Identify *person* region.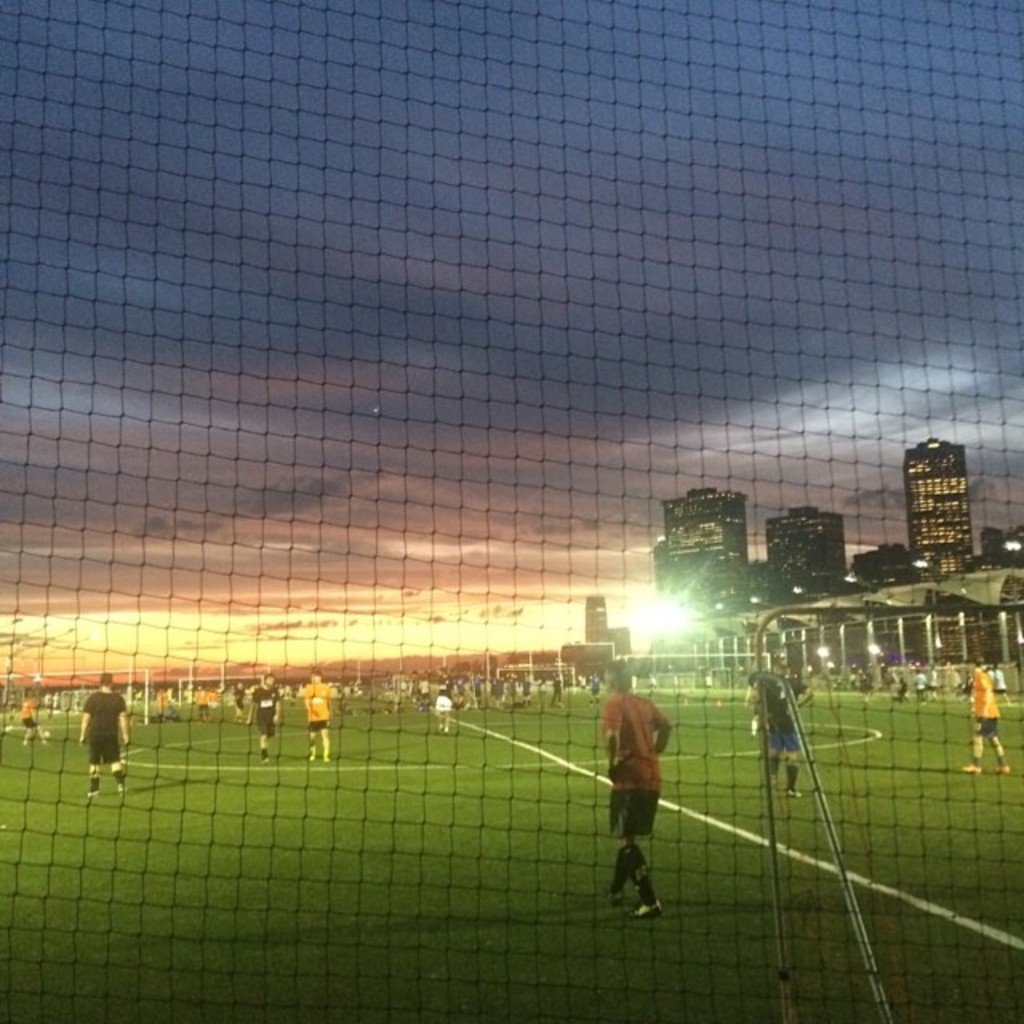
Region: l=237, t=670, r=286, b=763.
